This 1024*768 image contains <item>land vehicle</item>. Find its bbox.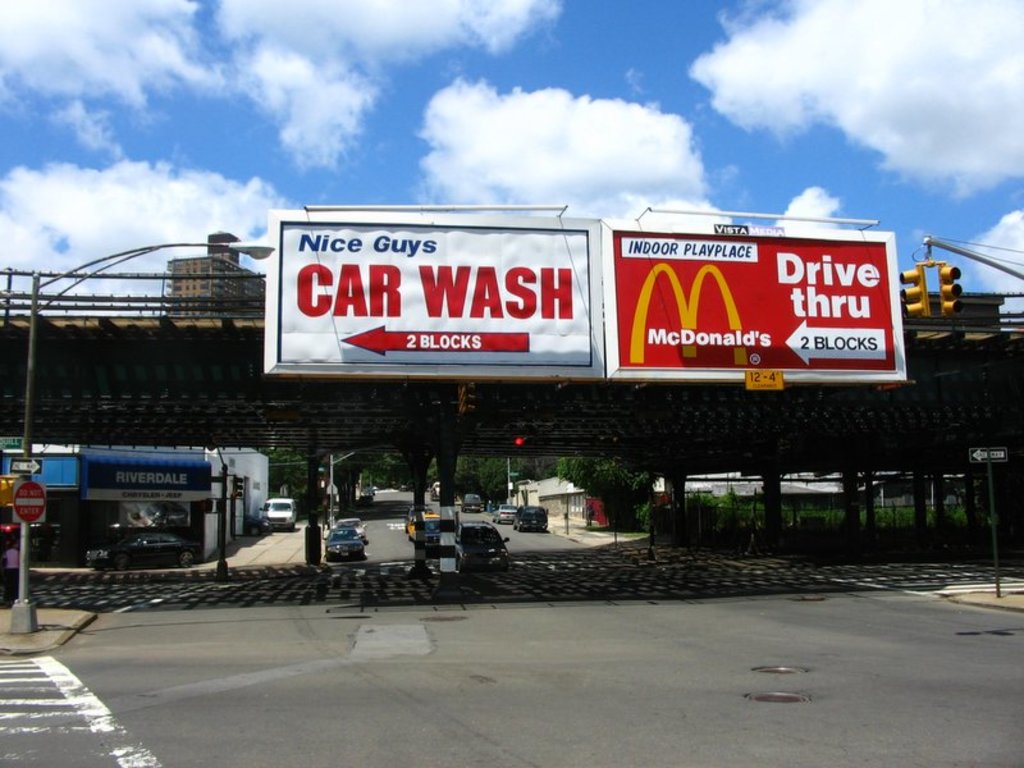
[324,530,364,558].
